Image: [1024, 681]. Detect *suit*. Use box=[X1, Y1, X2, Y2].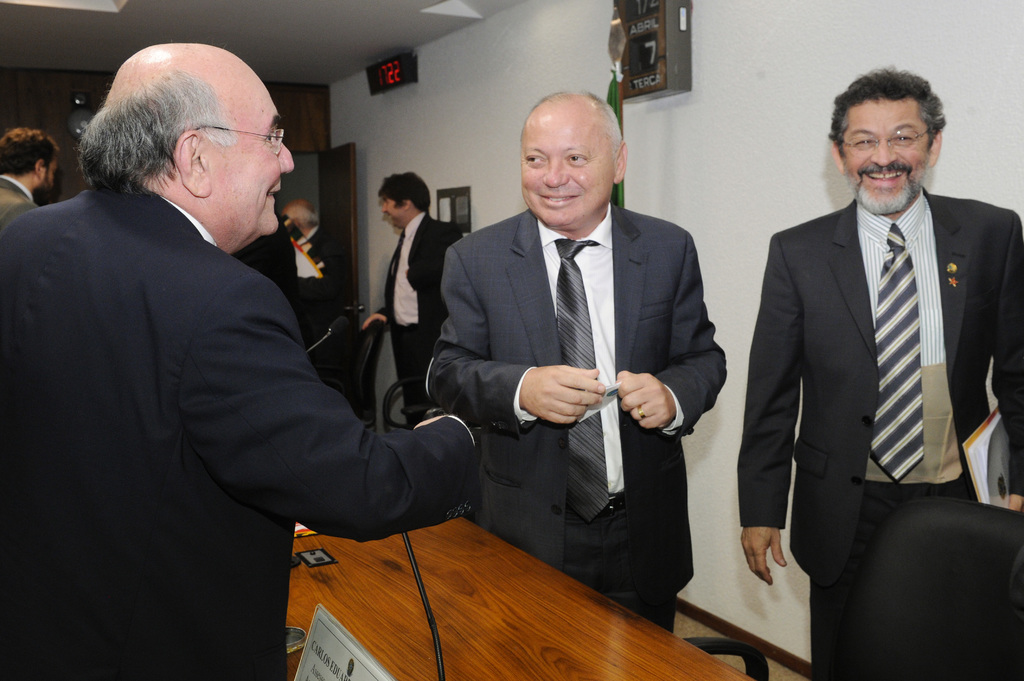
box=[0, 180, 482, 680].
